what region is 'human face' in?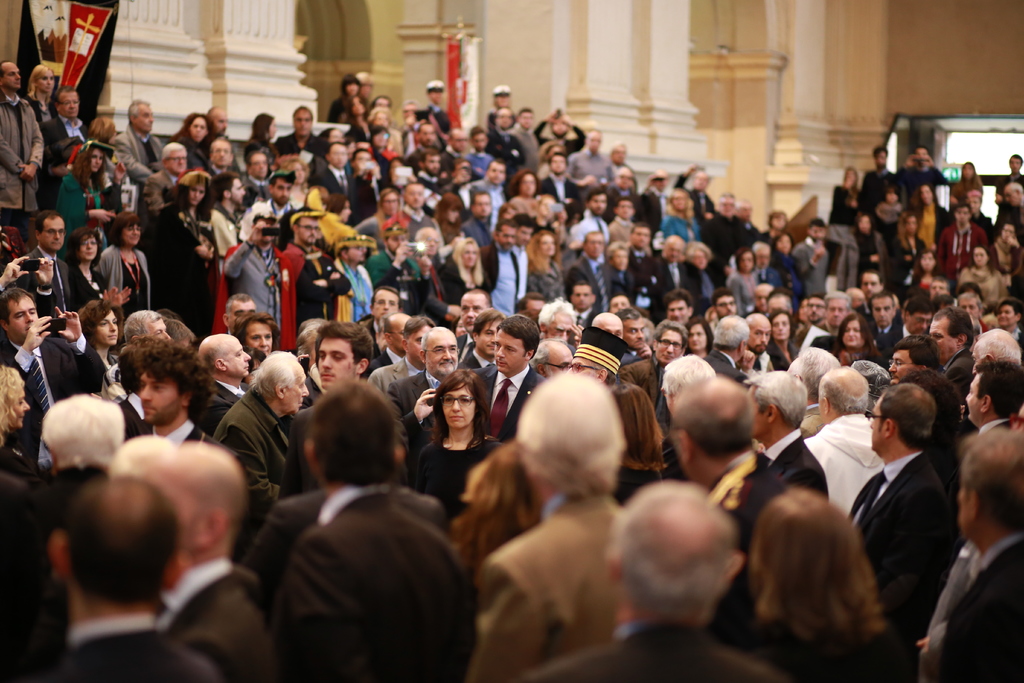
rect(776, 313, 793, 336).
